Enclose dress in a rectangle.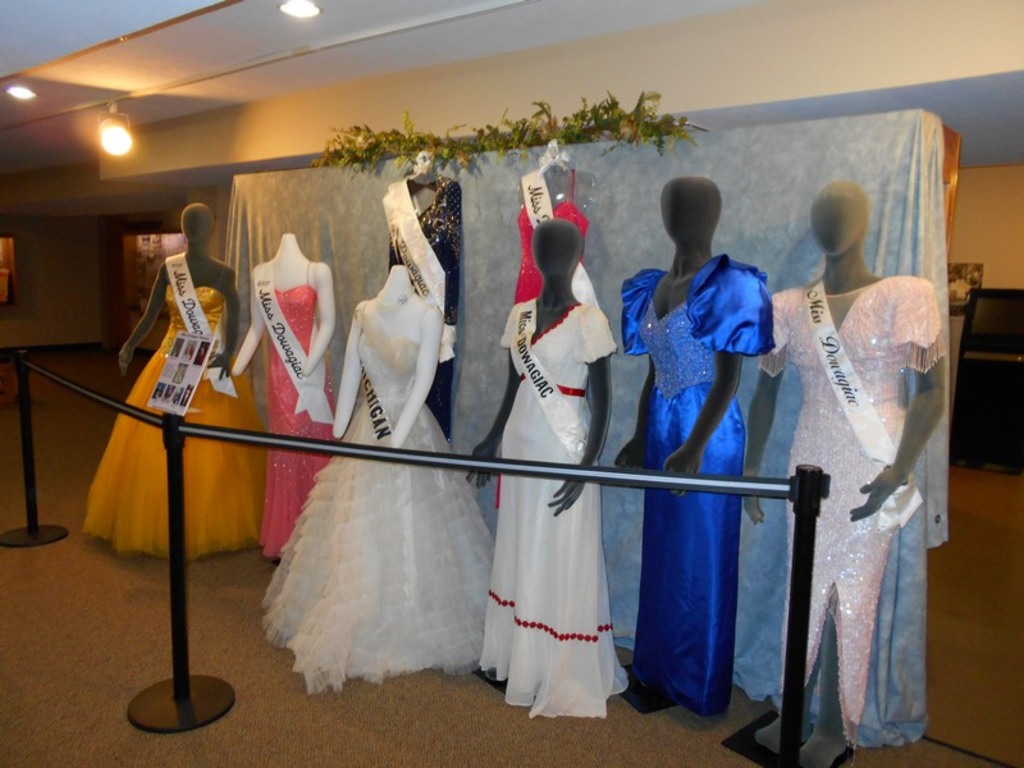
bbox=[475, 298, 627, 717].
